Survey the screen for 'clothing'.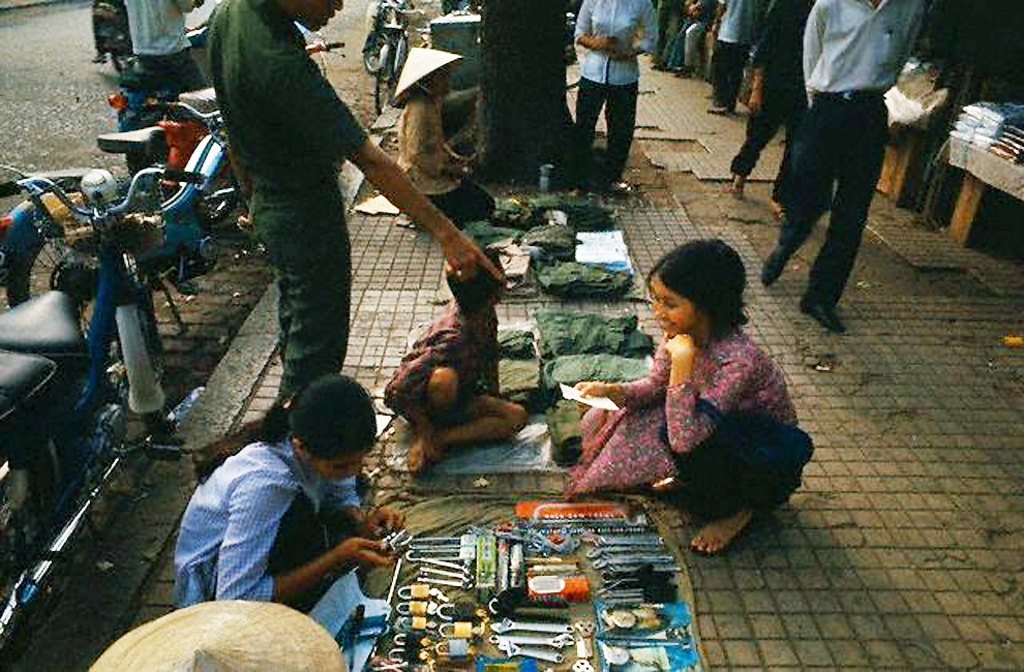
Survey found: Rect(386, 305, 504, 401).
